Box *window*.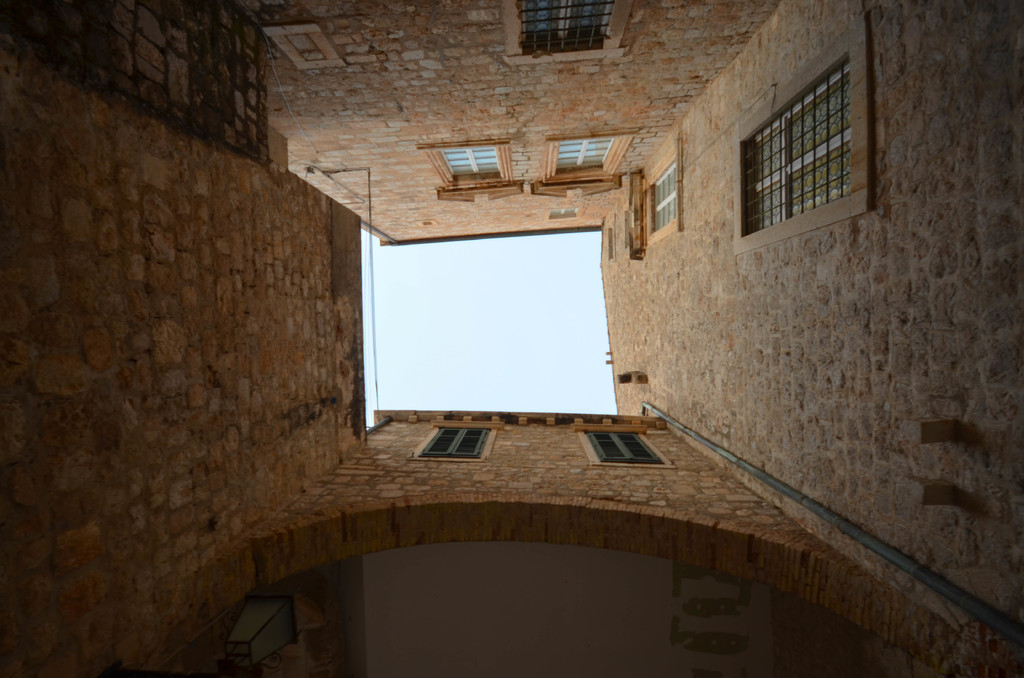
416/137/529/196.
